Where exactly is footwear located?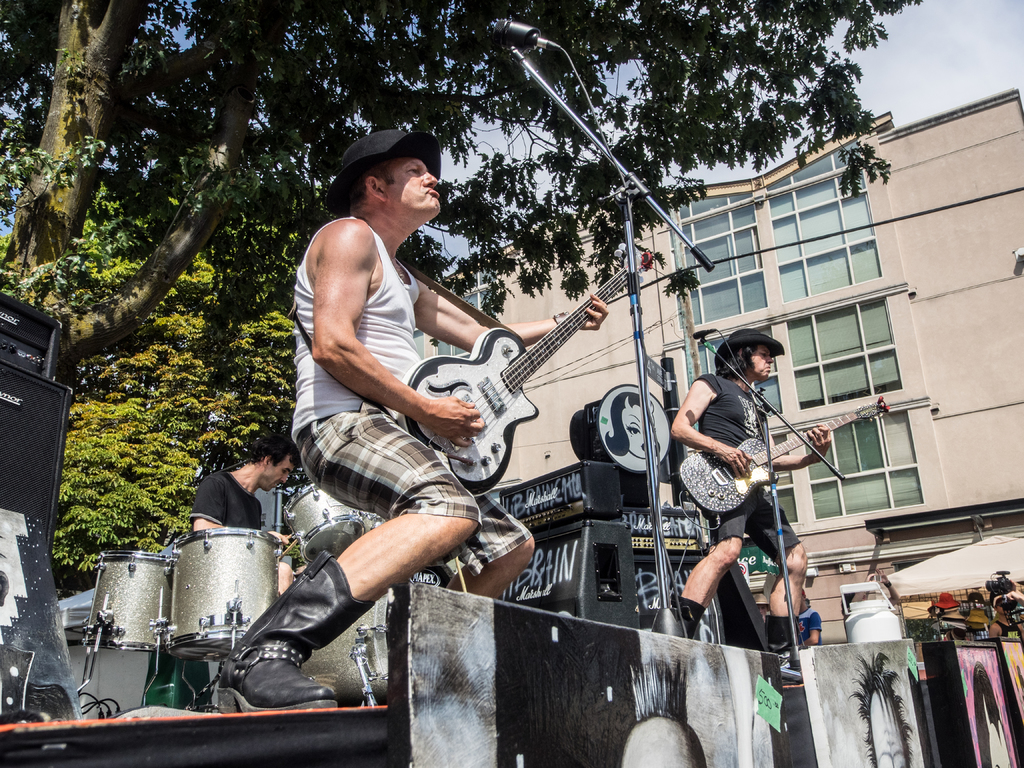
Its bounding box is {"x1": 761, "y1": 616, "x2": 808, "y2": 696}.
